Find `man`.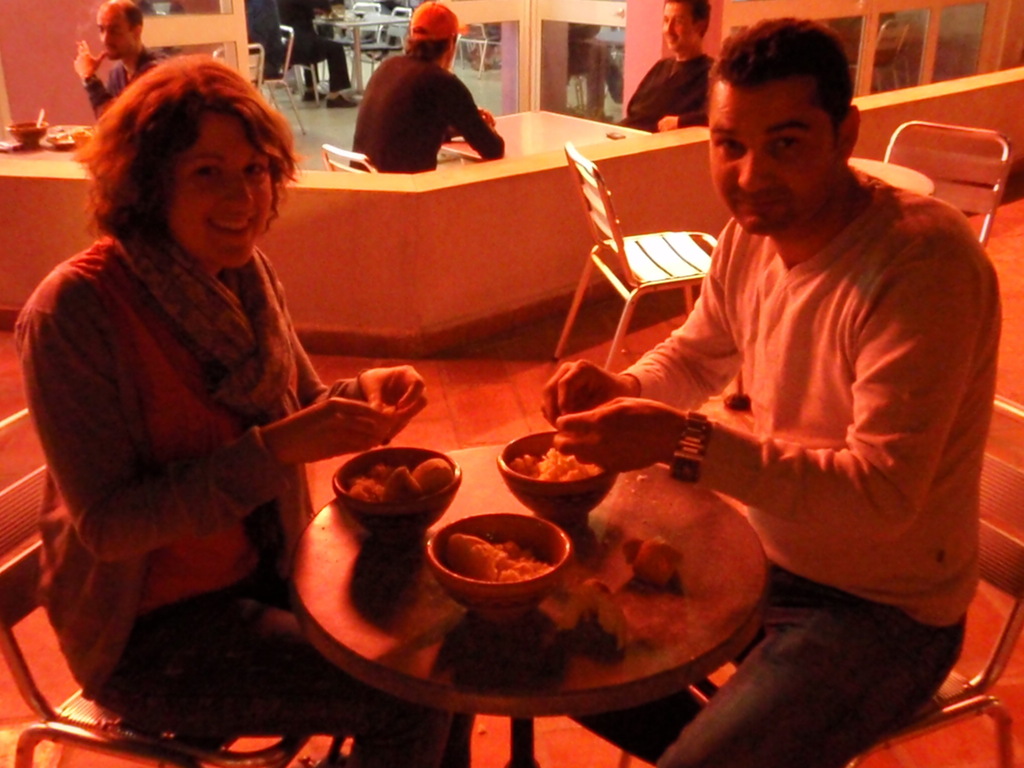
619 0 708 135.
